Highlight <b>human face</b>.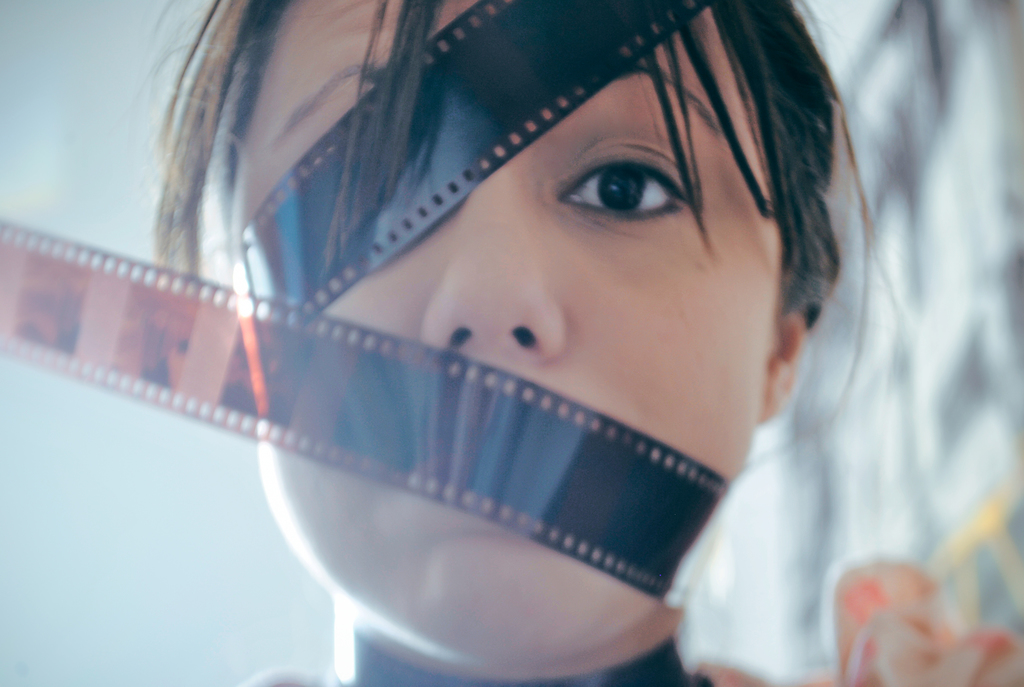
Highlighted region: select_region(254, 1, 785, 672).
